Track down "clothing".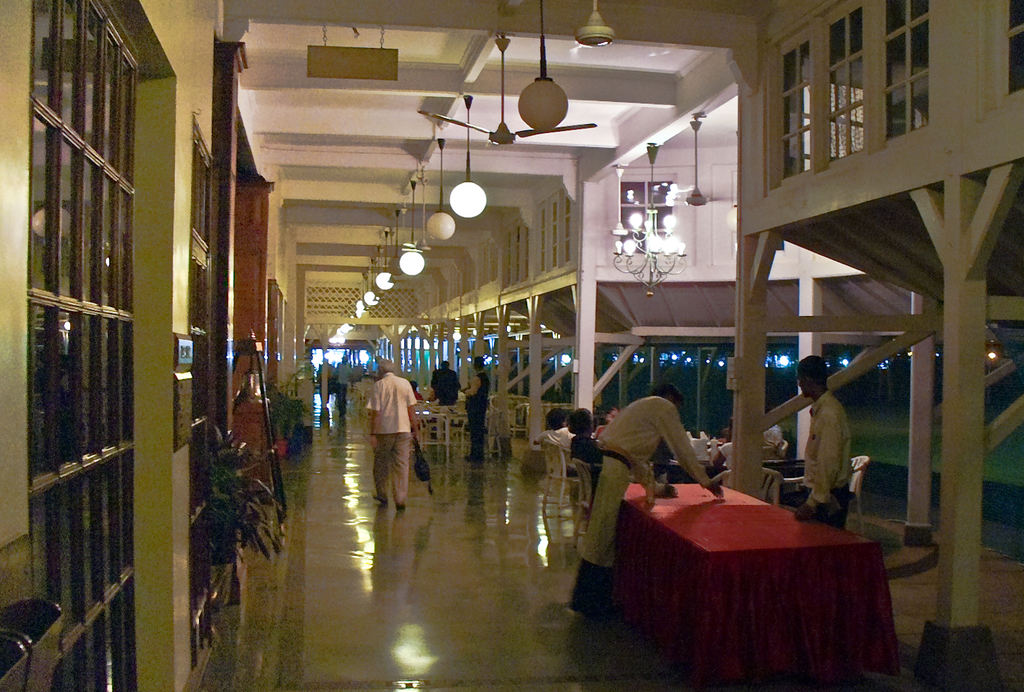
Tracked to box=[803, 372, 869, 518].
